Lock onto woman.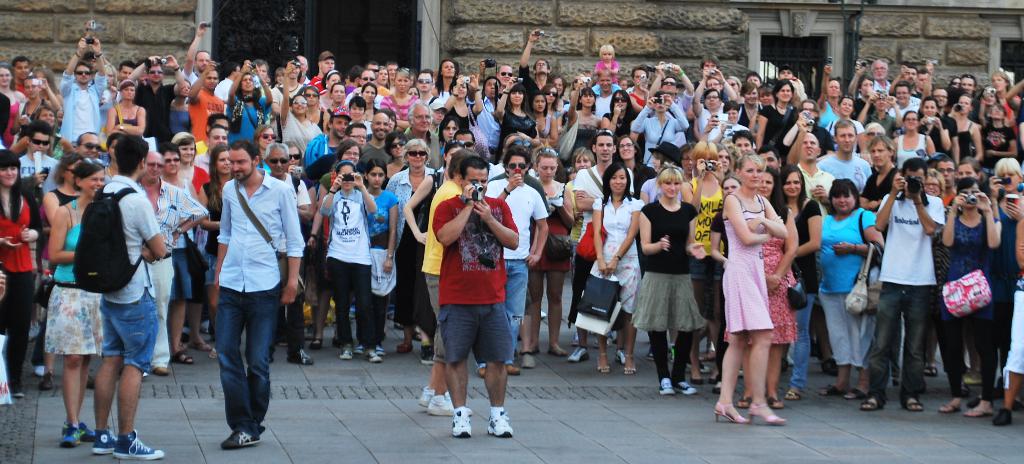
Locked: (780,154,834,388).
